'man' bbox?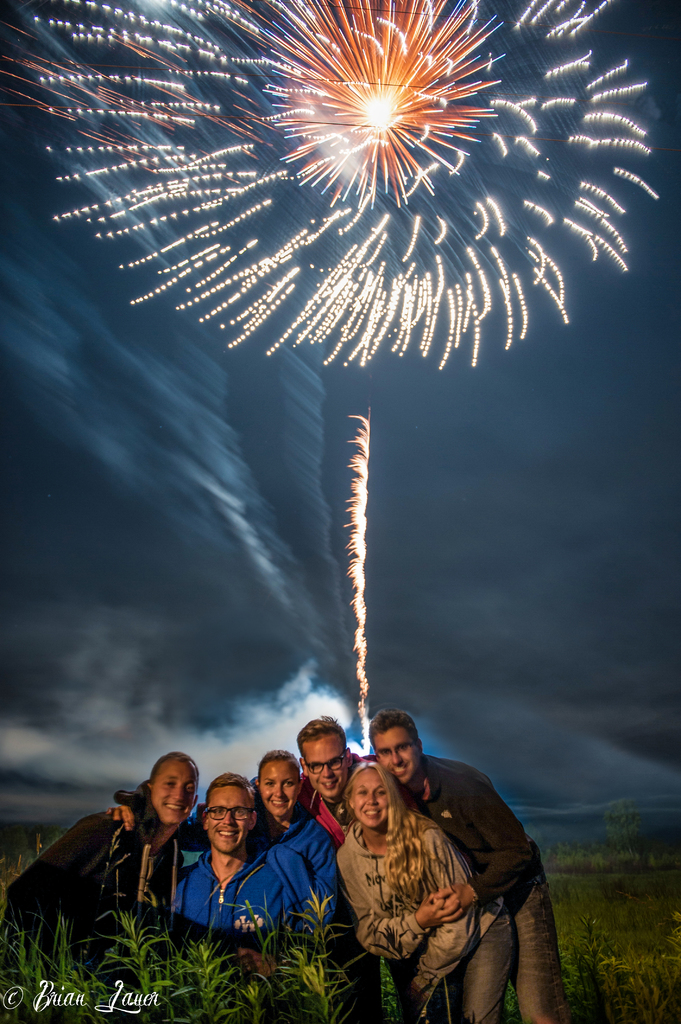
[left=369, top=708, right=563, bottom=1023]
